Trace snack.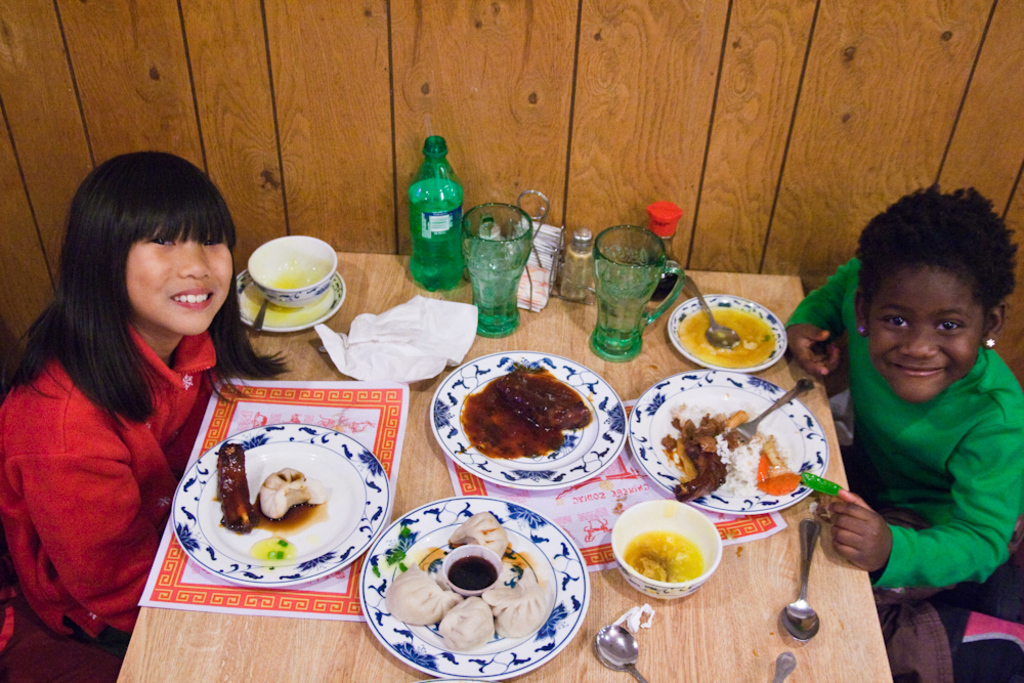
Traced to box=[483, 581, 542, 634].
